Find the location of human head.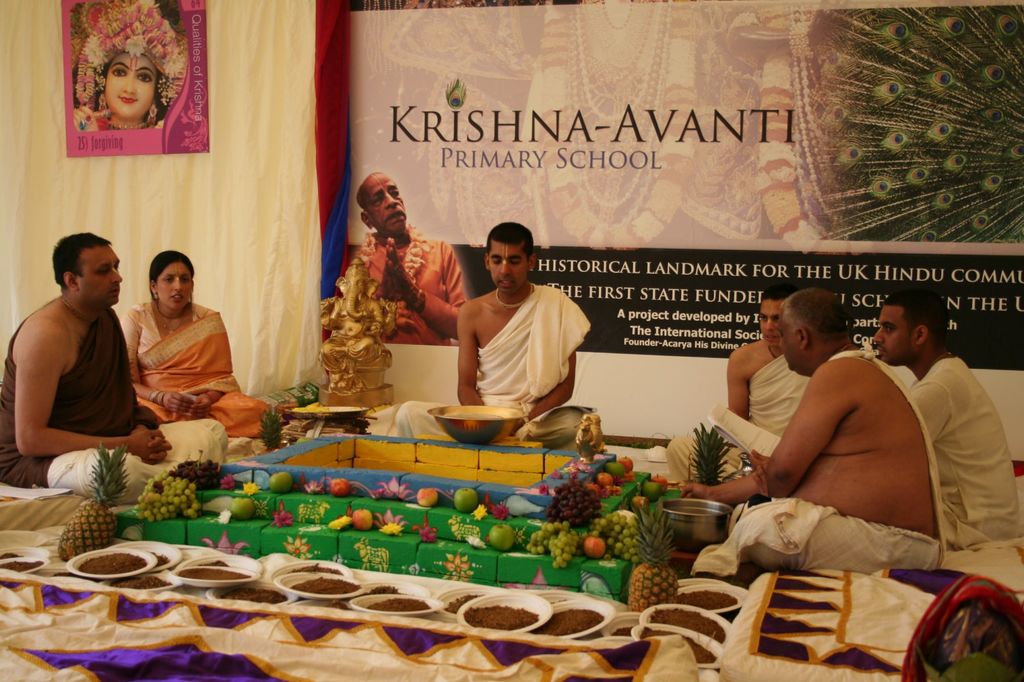
Location: bbox=(149, 249, 195, 311).
